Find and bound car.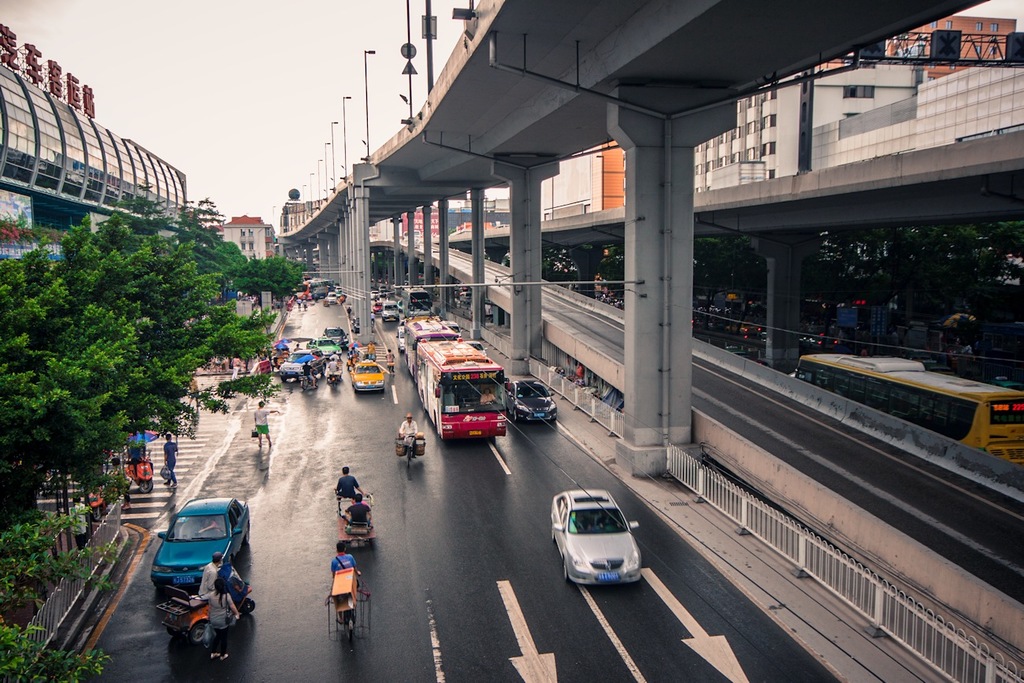
Bound: 506, 378, 555, 422.
